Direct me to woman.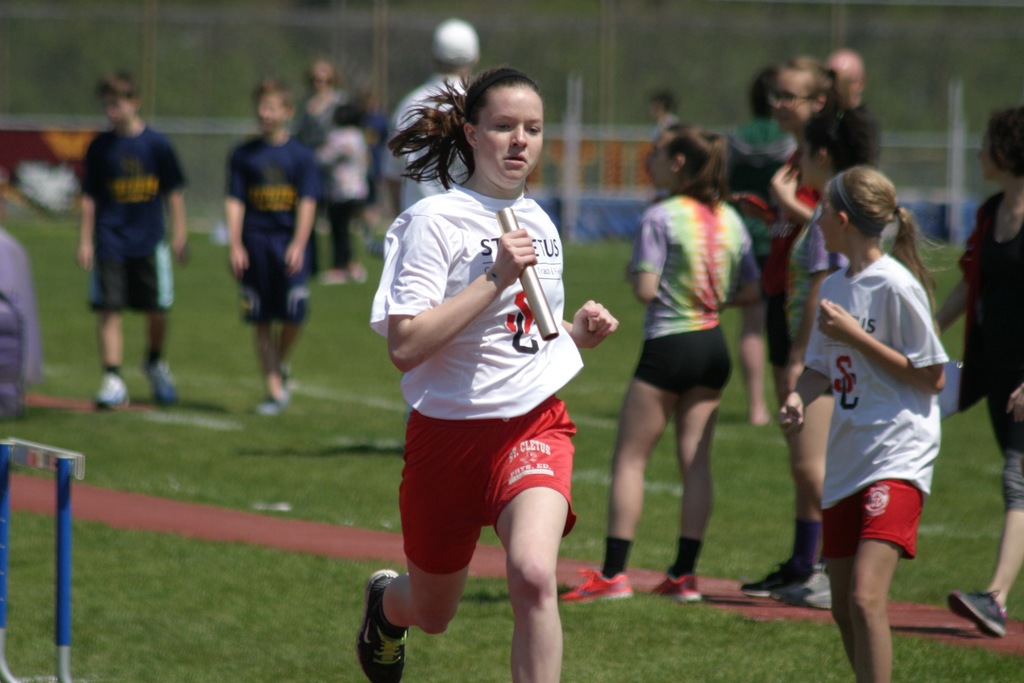
Direction: rect(740, 68, 871, 595).
